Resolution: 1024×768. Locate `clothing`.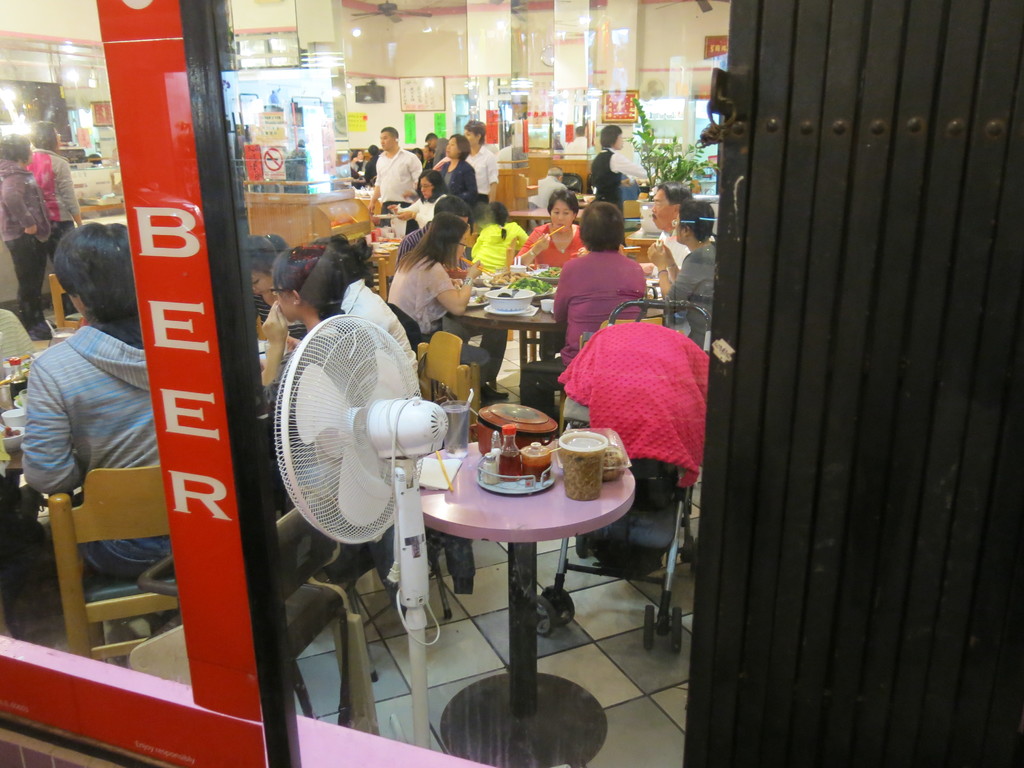
locate(22, 307, 160, 490).
